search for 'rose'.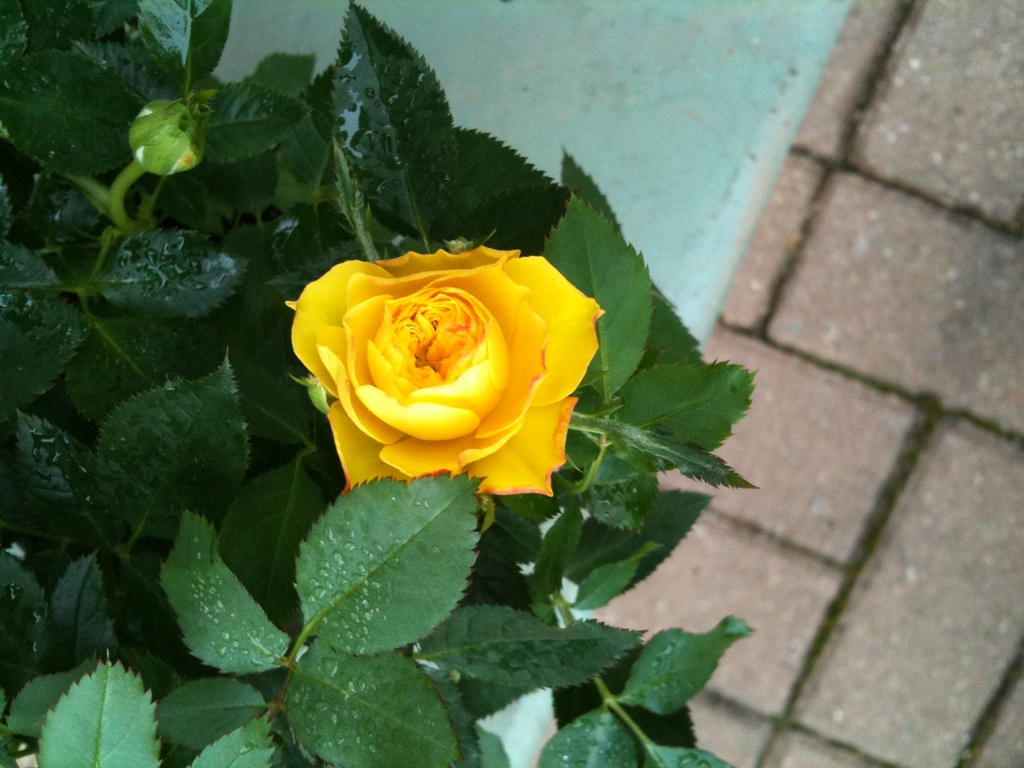
Found at select_region(282, 246, 604, 497).
